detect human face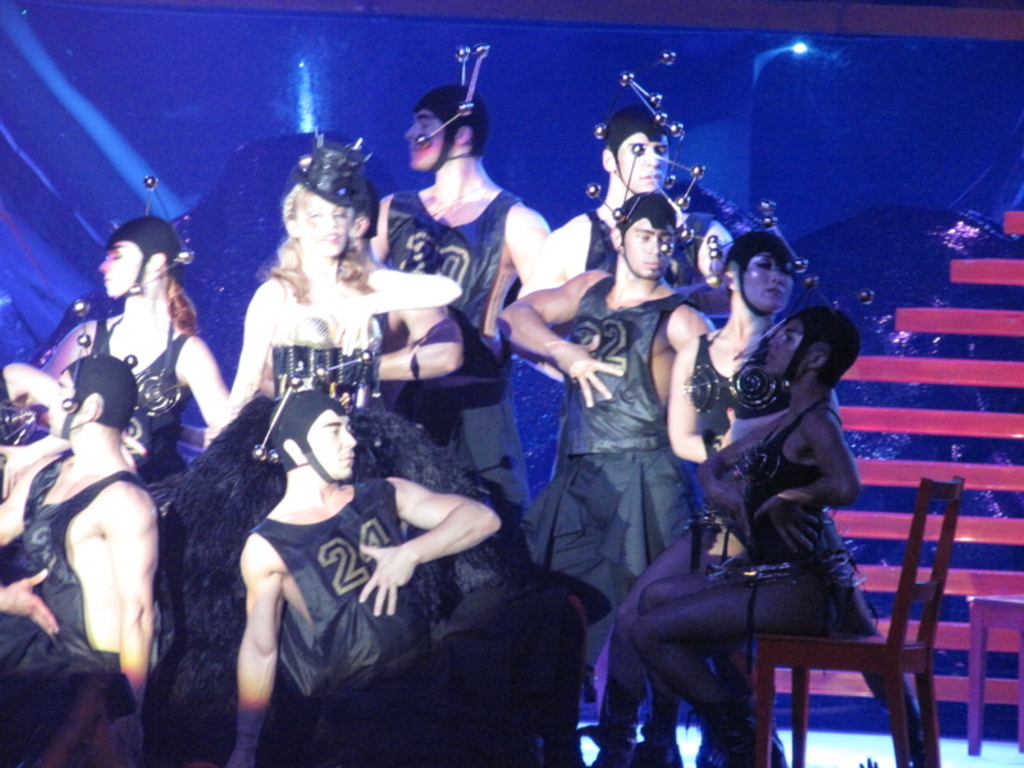
(621, 211, 671, 274)
